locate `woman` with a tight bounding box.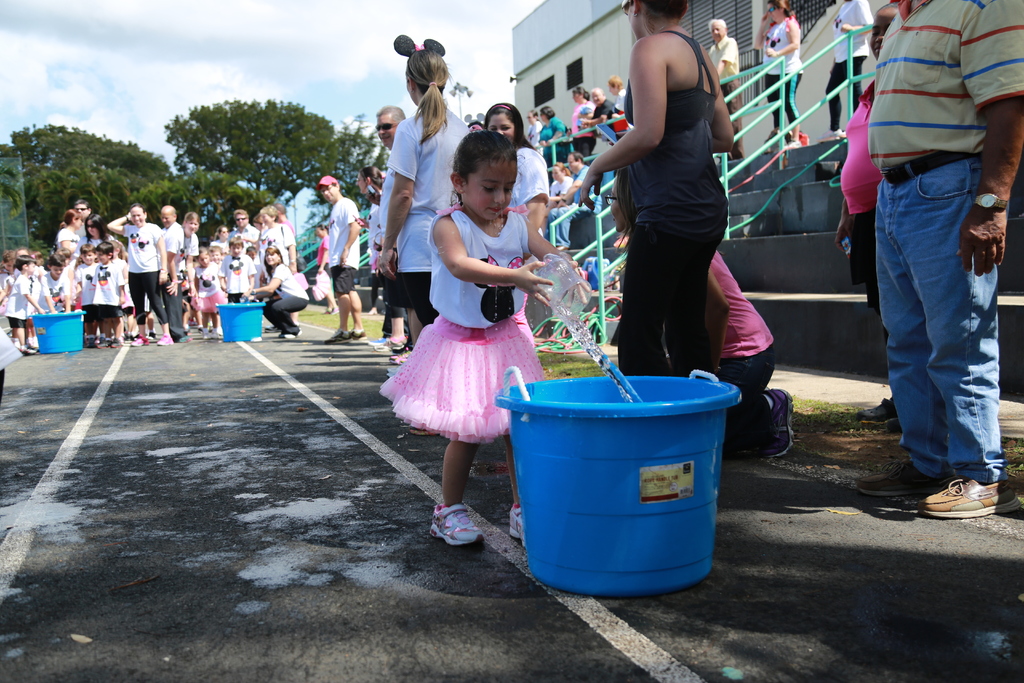
[left=590, top=8, right=765, bottom=405].
